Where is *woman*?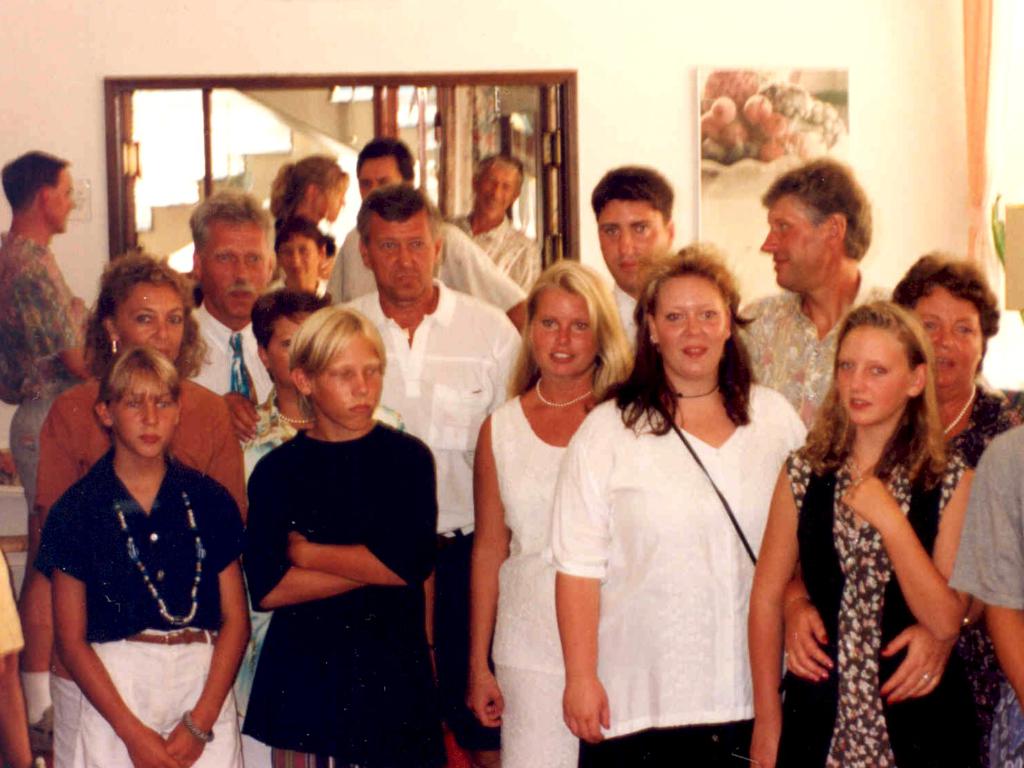
[left=50, top=254, right=250, bottom=767].
